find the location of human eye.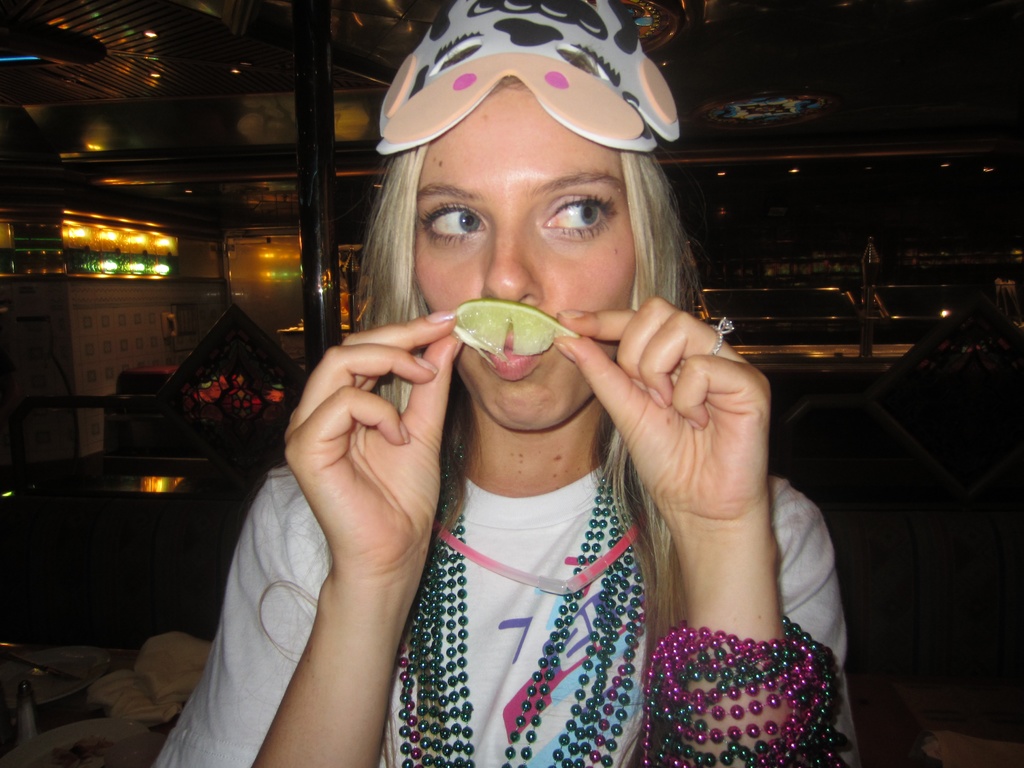
Location: detection(534, 188, 620, 241).
